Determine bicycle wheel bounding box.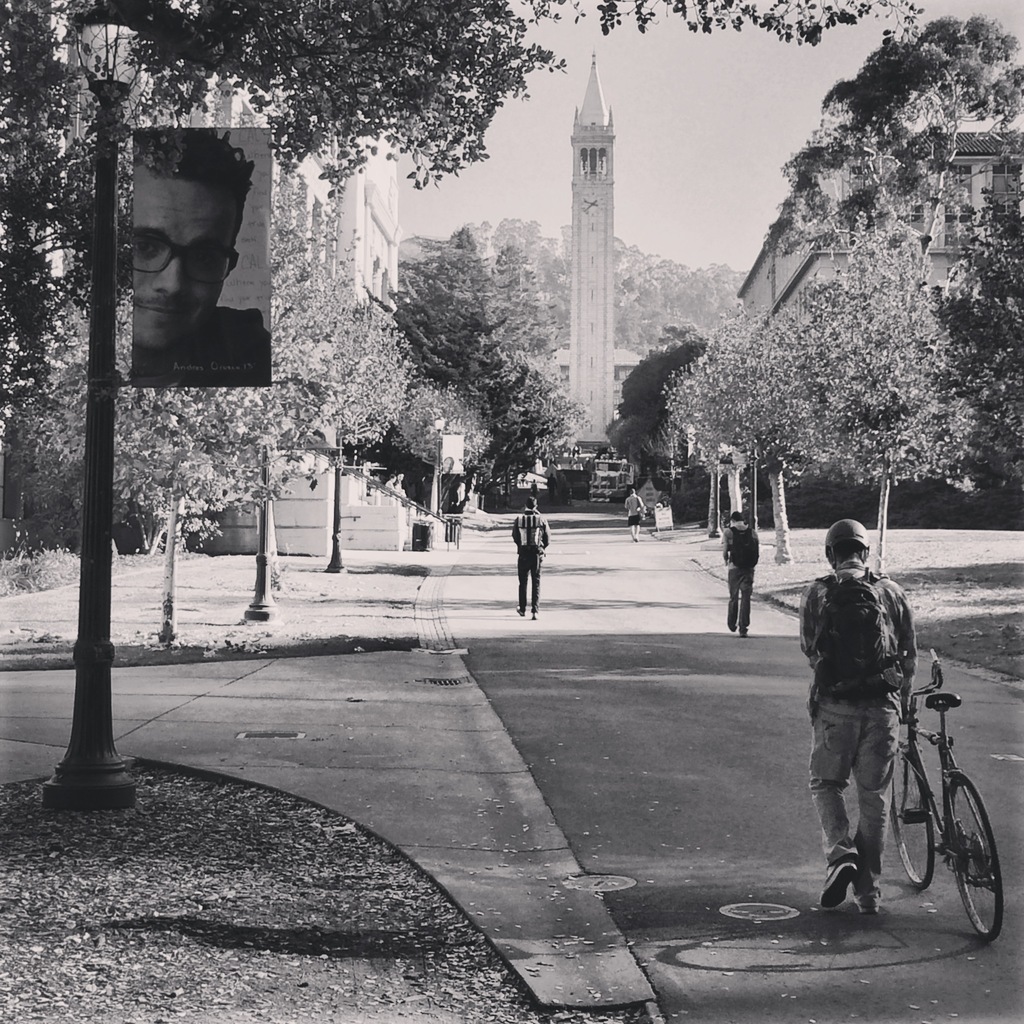
Determined: rect(889, 756, 932, 890).
